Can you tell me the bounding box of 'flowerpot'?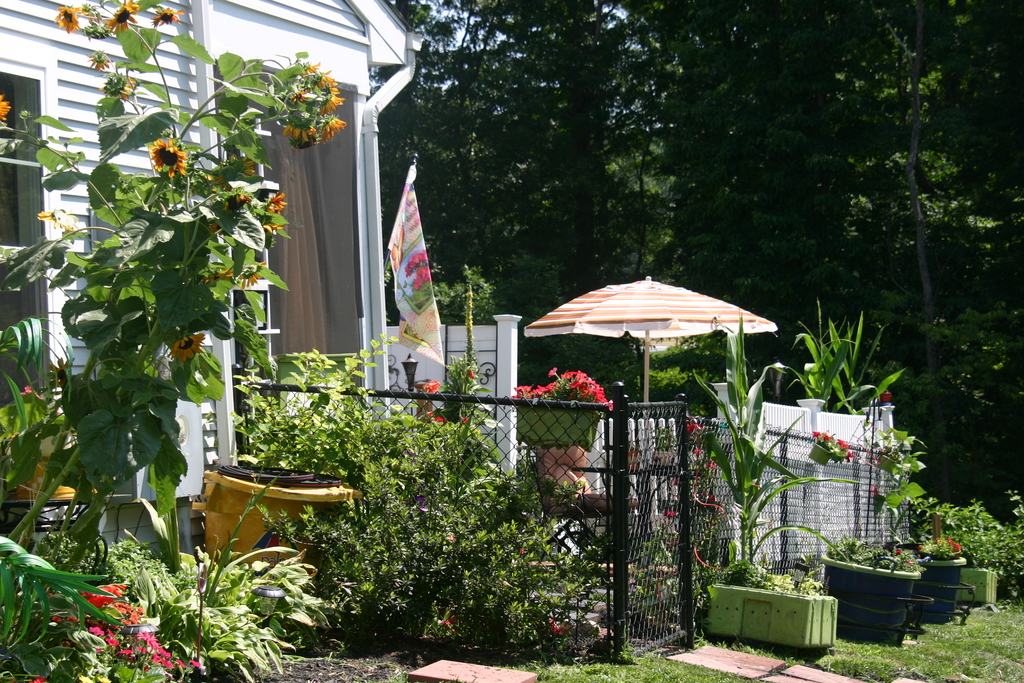
box(834, 555, 941, 640).
